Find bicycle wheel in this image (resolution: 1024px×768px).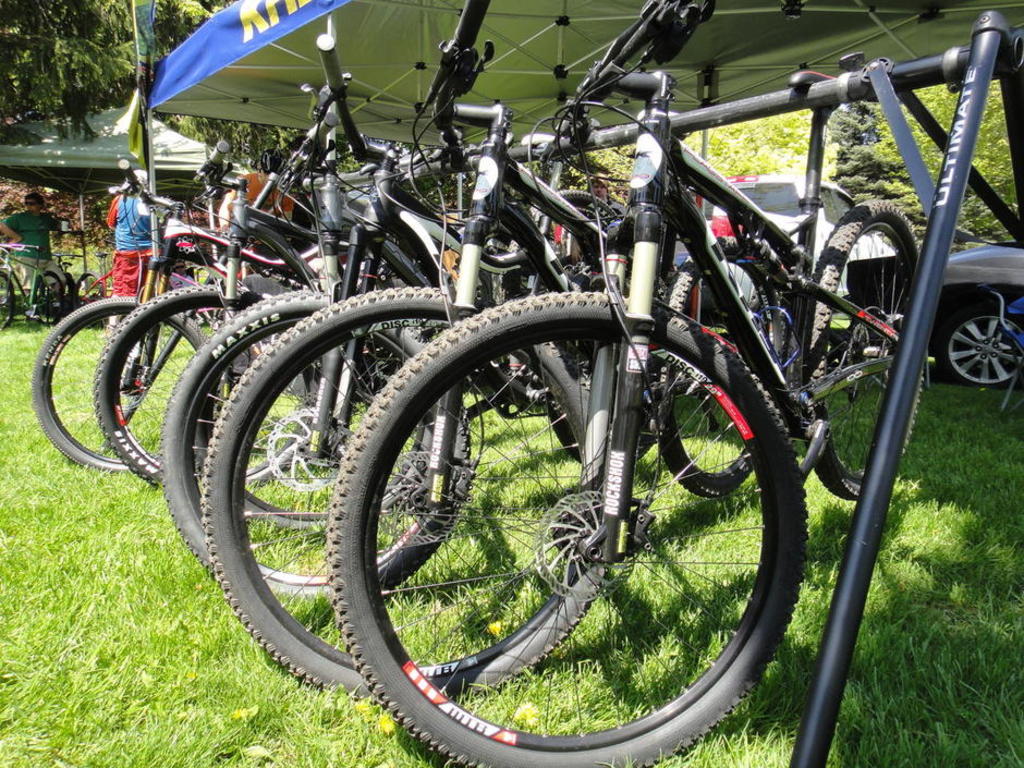
box=[326, 290, 810, 767].
